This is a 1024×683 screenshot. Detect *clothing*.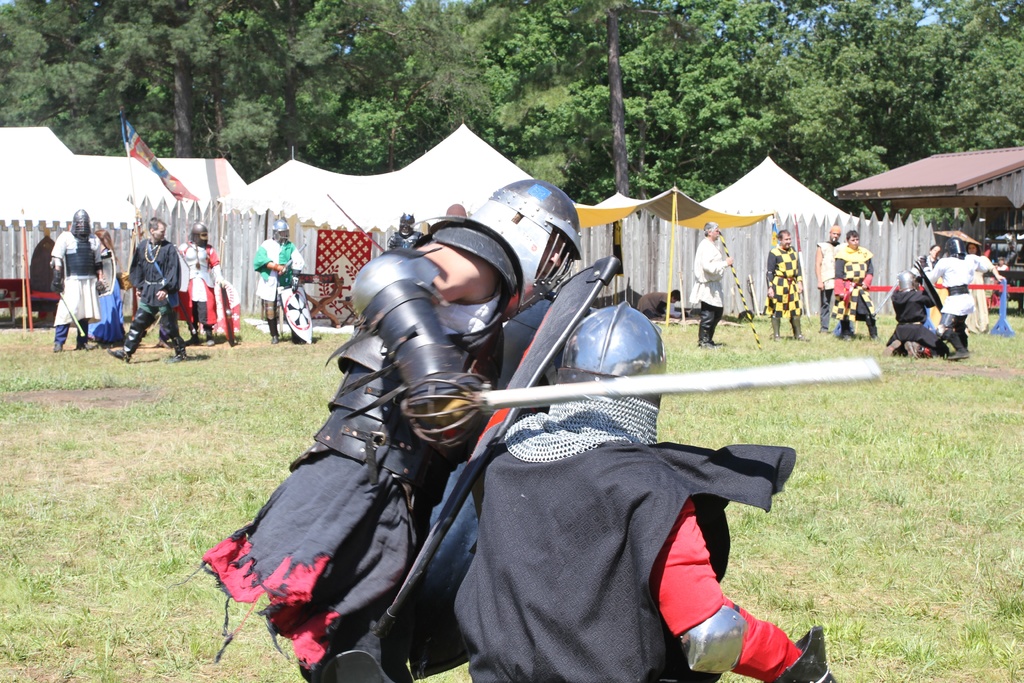
385 228 423 248.
